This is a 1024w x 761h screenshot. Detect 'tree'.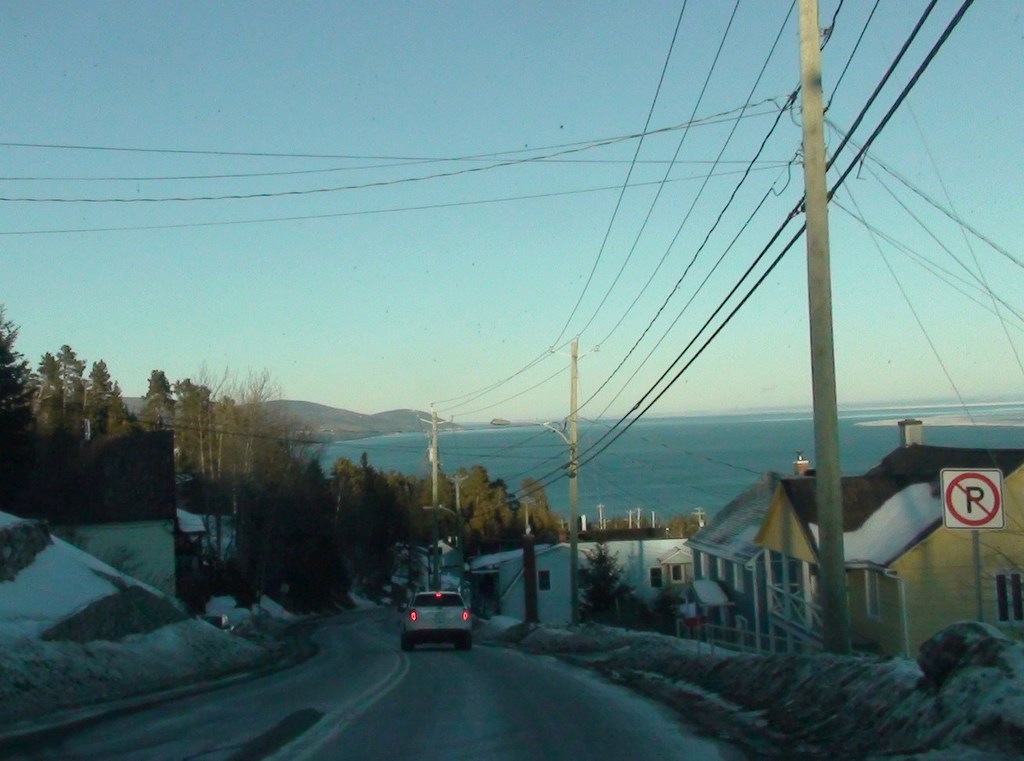
BBox(525, 478, 568, 545).
